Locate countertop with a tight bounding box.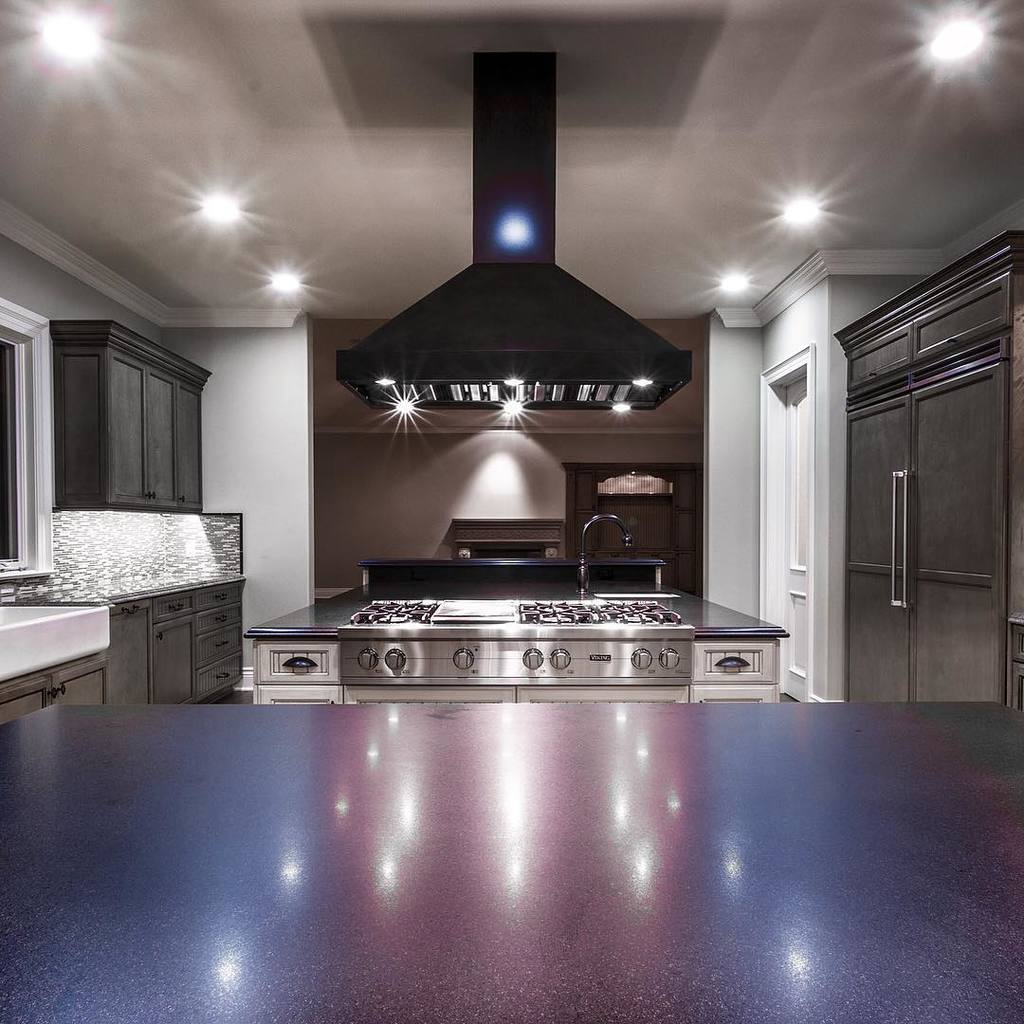
x1=245, y1=583, x2=792, y2=638.
